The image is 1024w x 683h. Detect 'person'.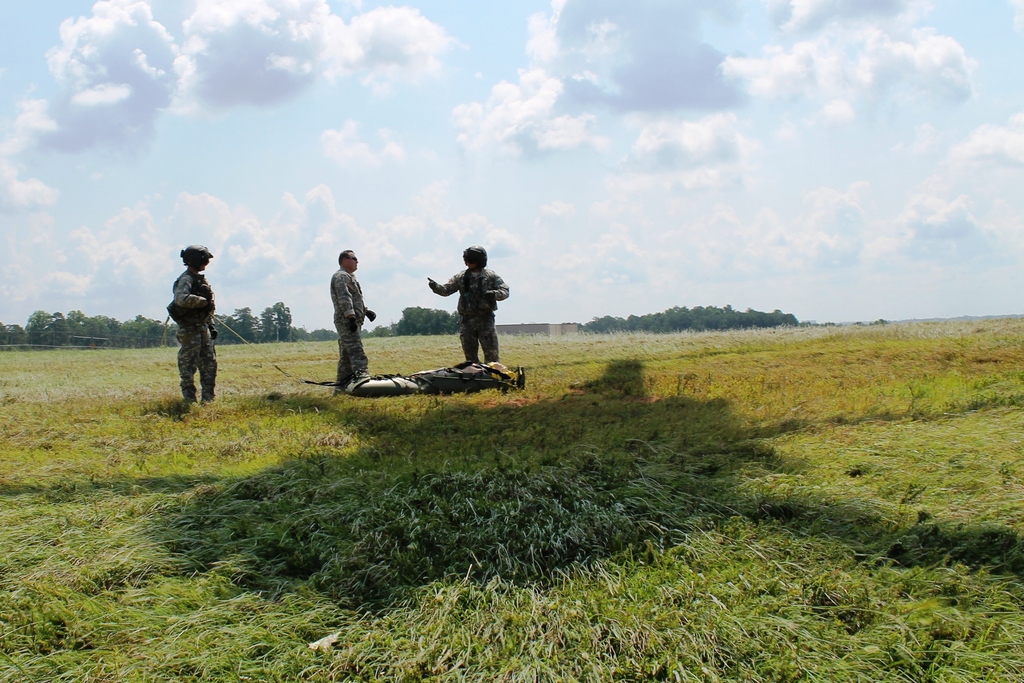
Detection: BBox(171, 243, 217, 404).
